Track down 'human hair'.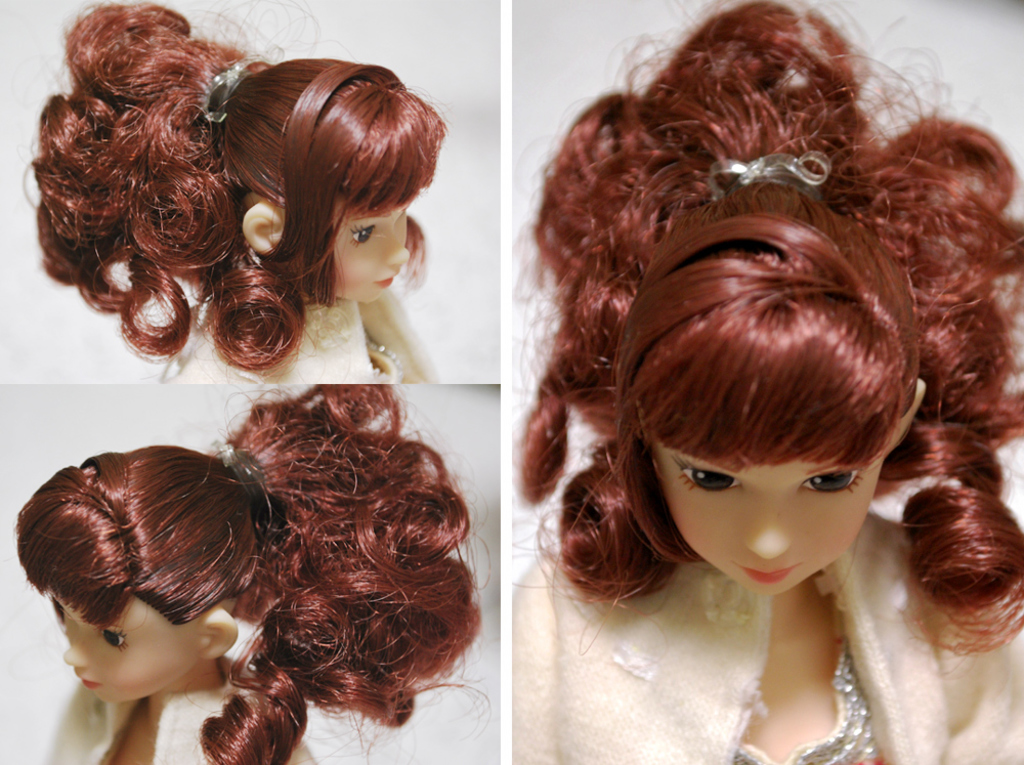
Tracked to rect(15, 384, 489, 764).
